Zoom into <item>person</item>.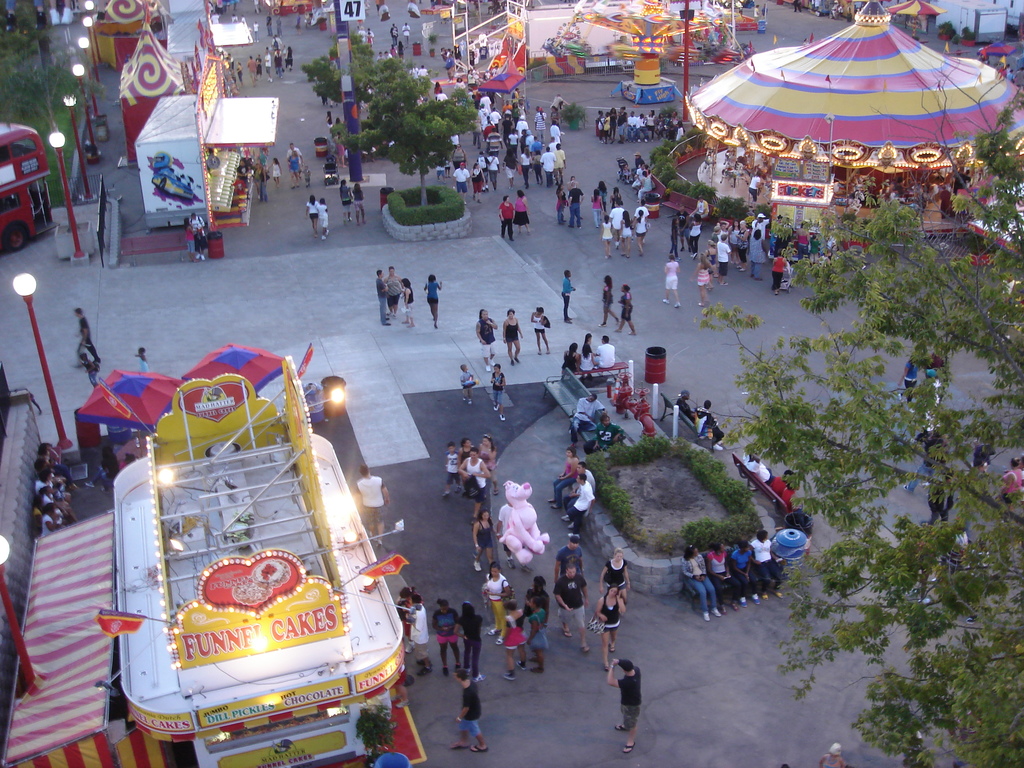
Zoom target: rect(516, 189, 531, 233).
